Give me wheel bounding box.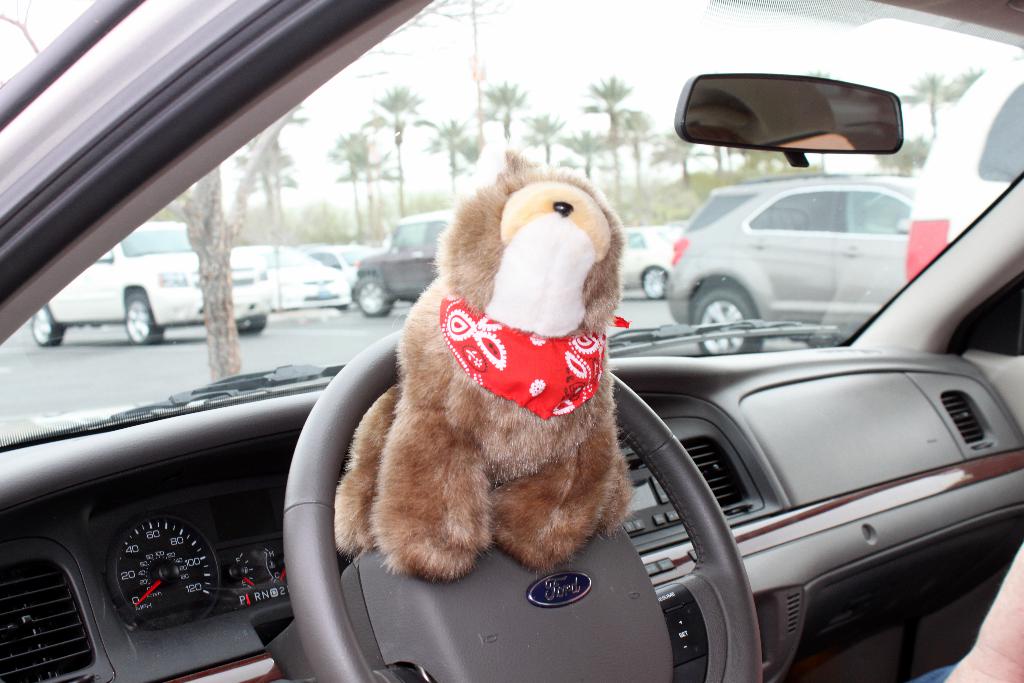
[x1=353, y1=273, x2=390, y2=318].
